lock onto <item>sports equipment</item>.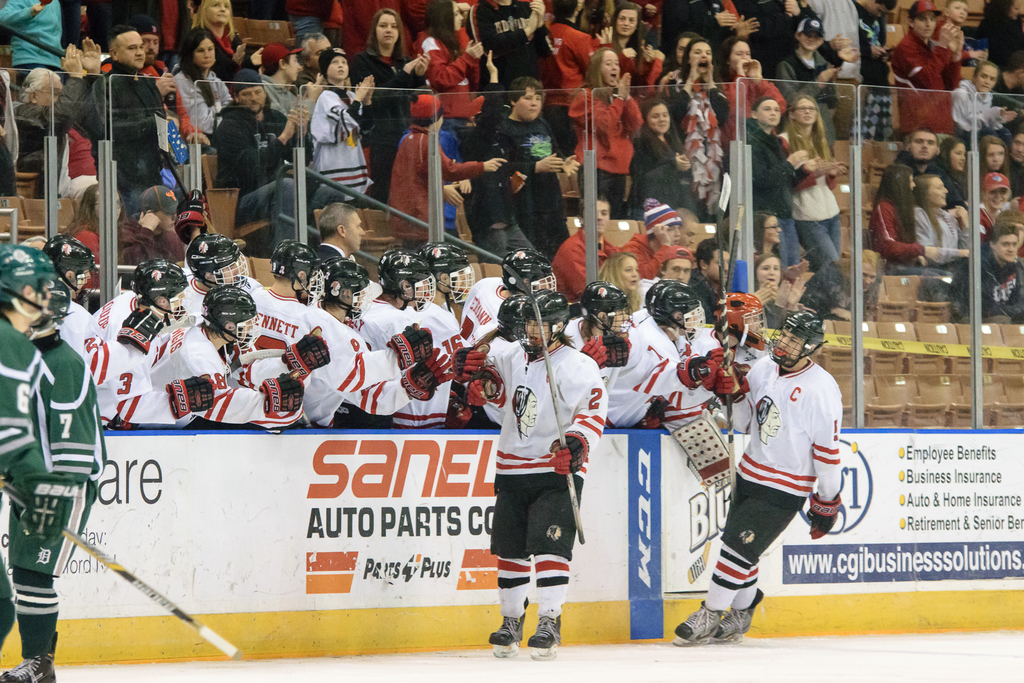
Locked: left=0, top=239, right=54, bottom=331.
